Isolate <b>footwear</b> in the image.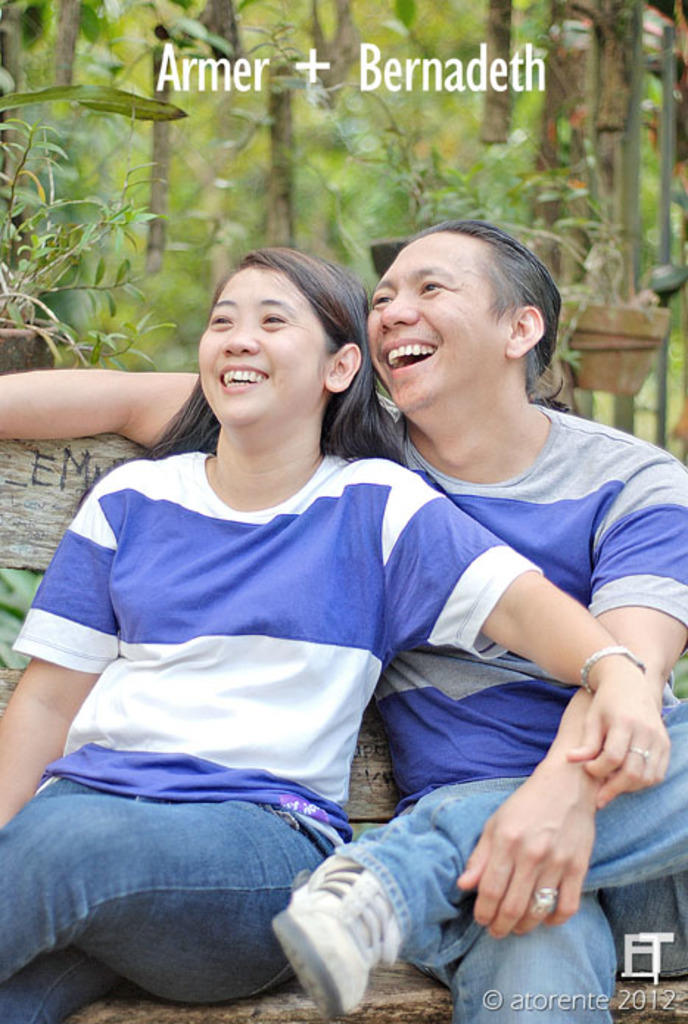
Isolated region: [left=273, top=847, right=417, bottom=1015].
